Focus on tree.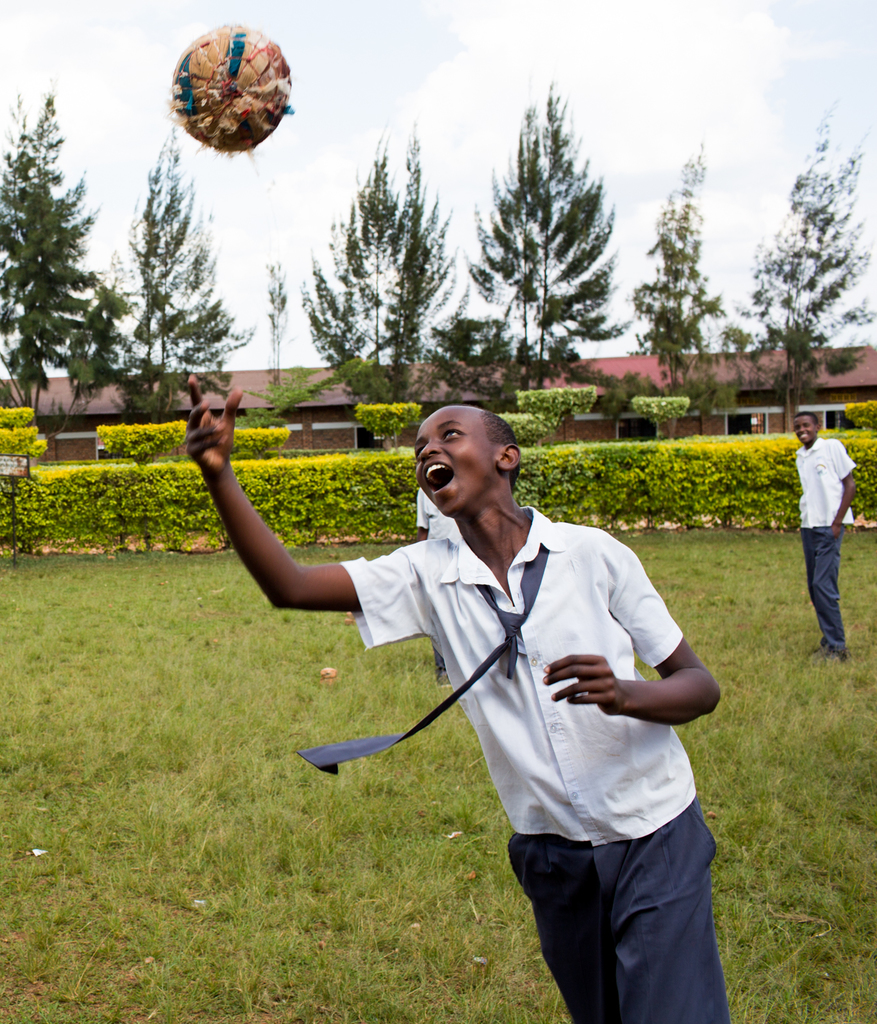
Focused at left=762, top=116, right=867, bottom=399.
